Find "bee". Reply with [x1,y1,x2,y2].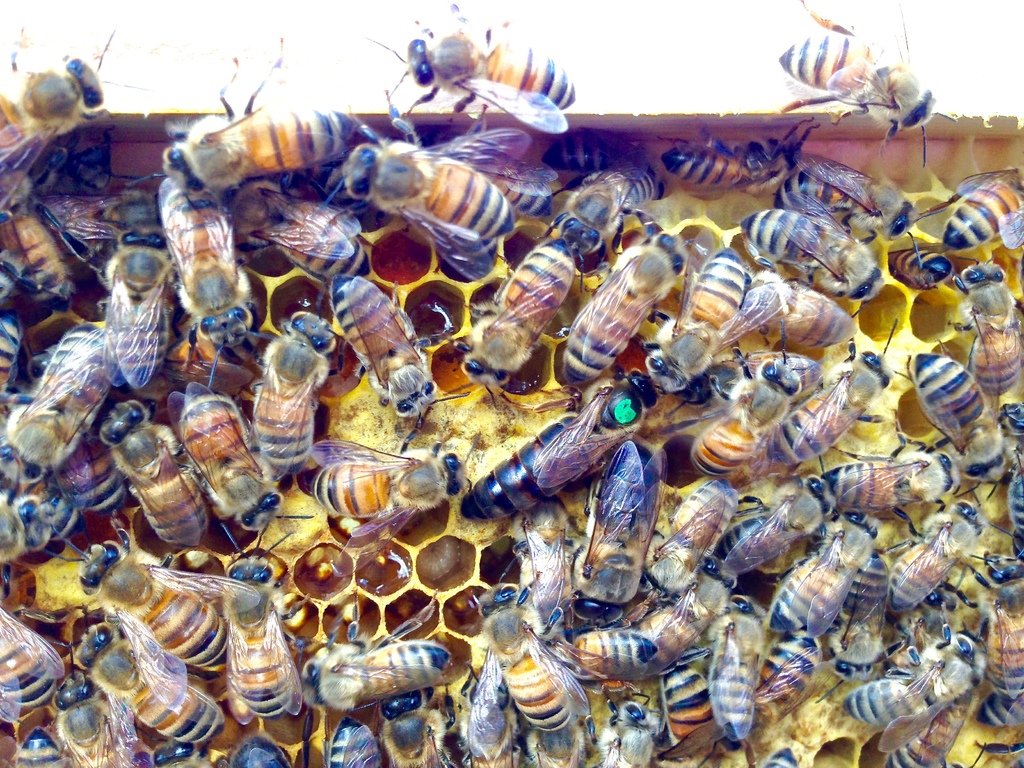
[959,259,1023,410].
